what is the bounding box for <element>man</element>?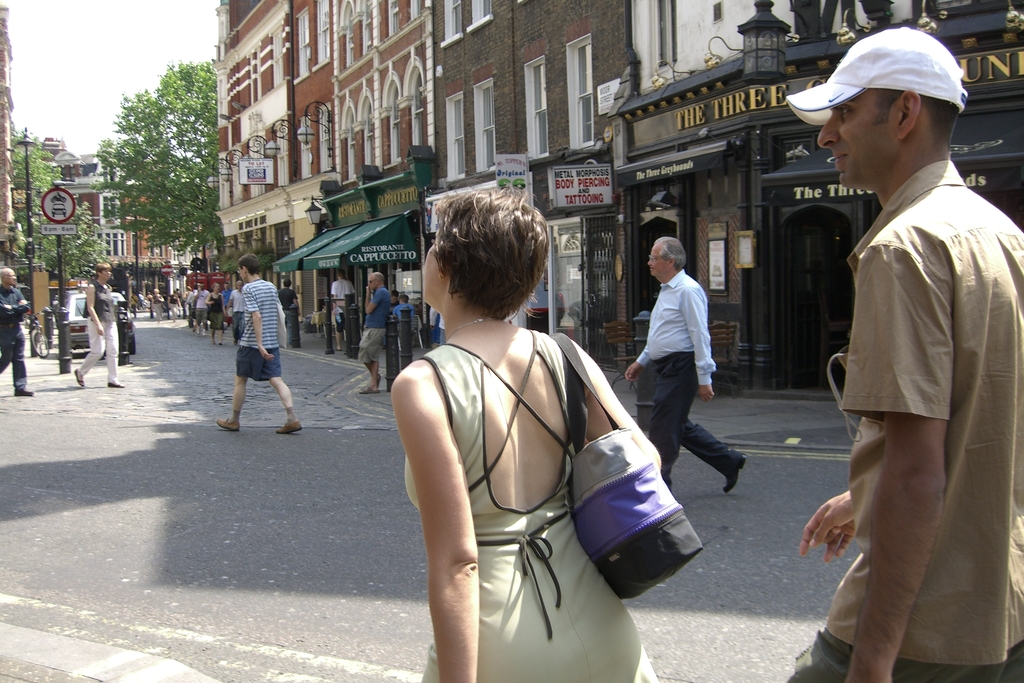
[left=0, top=262, right=36, bottom=397].
